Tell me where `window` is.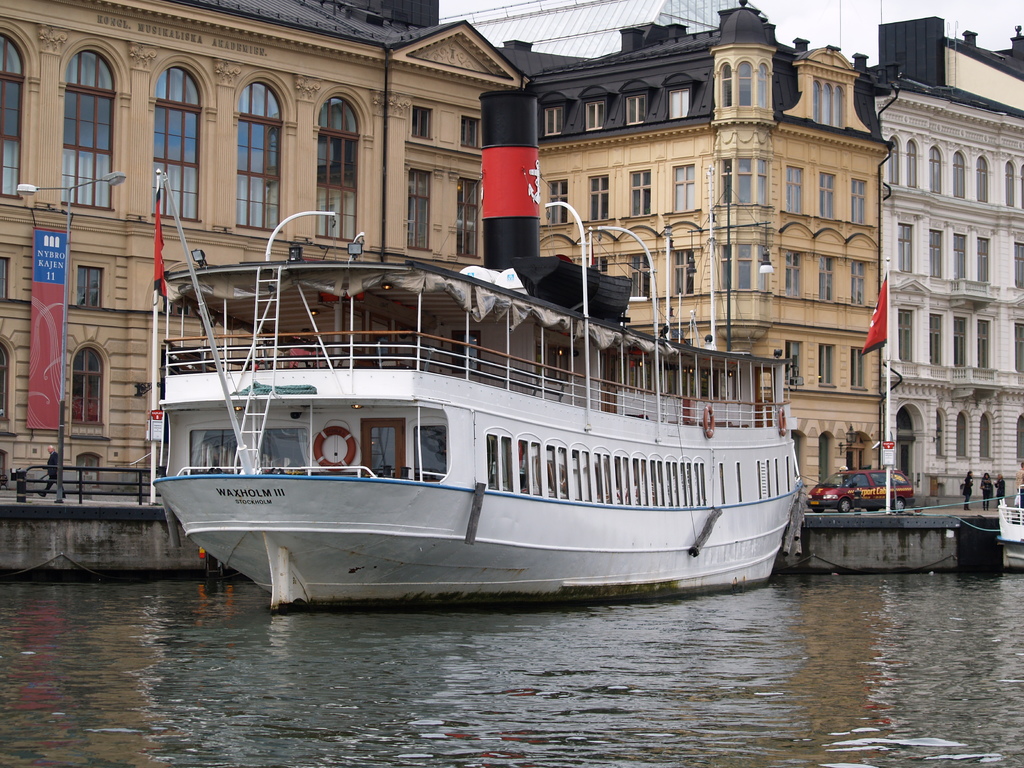
`window` is at left=675, top=163, right=700, bottom=210.
